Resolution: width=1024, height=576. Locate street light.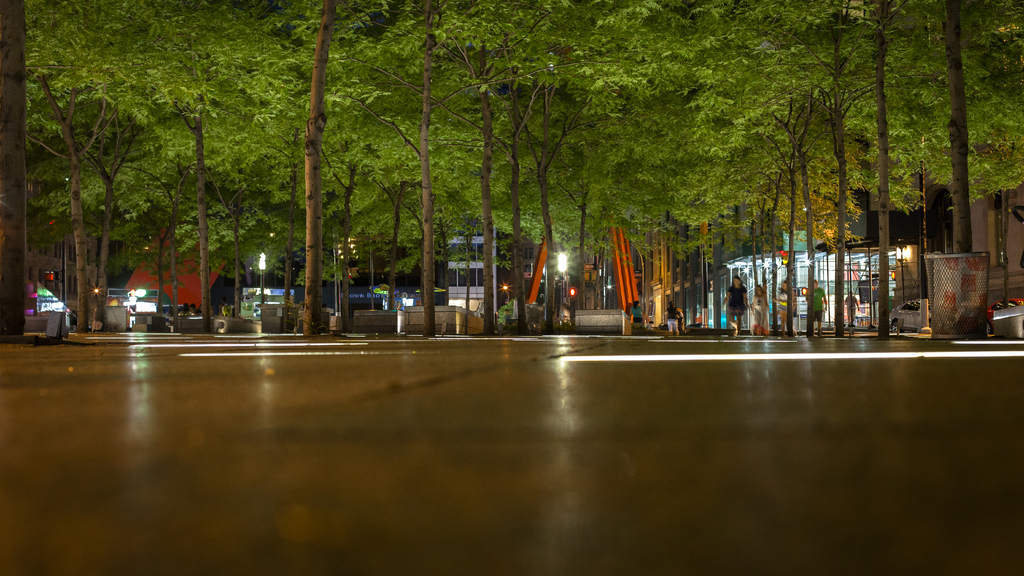
locate(257, 251, 268, 304).
